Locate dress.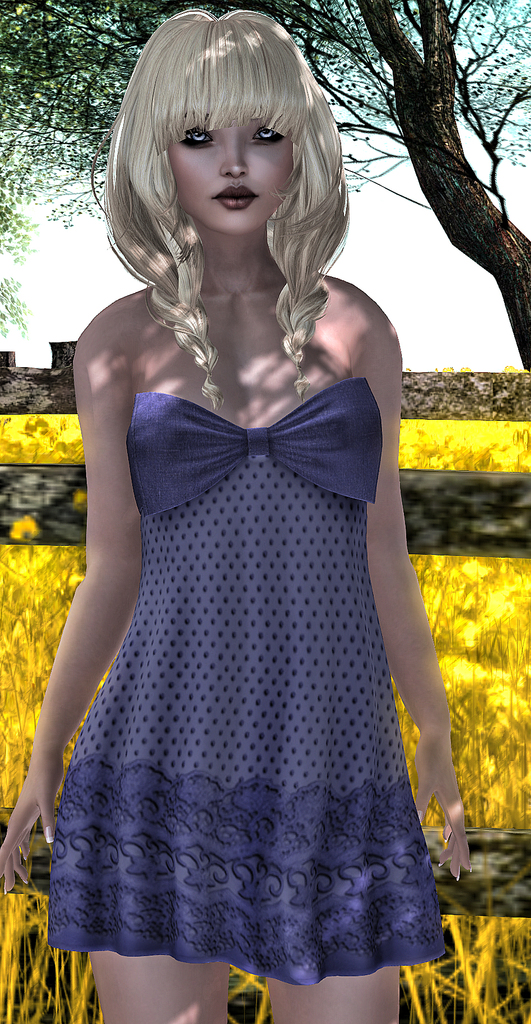
Bounding box: rect(67, 407, 429, 970).
